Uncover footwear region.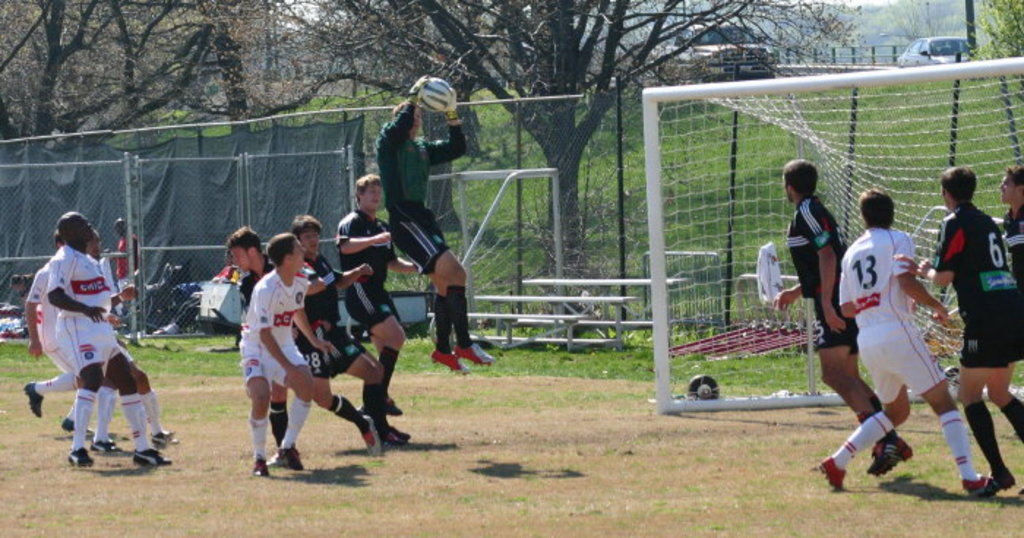
Uncovered: box(828, 406, 922, 493).
